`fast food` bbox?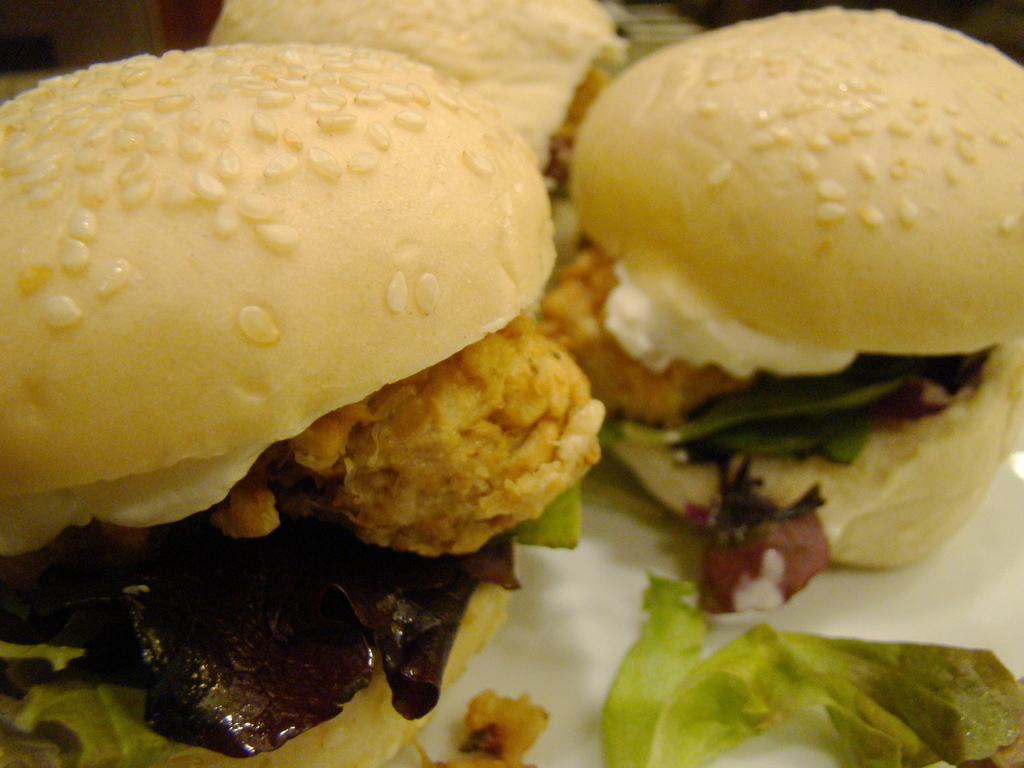
locate(8, 10, 631, 675)
